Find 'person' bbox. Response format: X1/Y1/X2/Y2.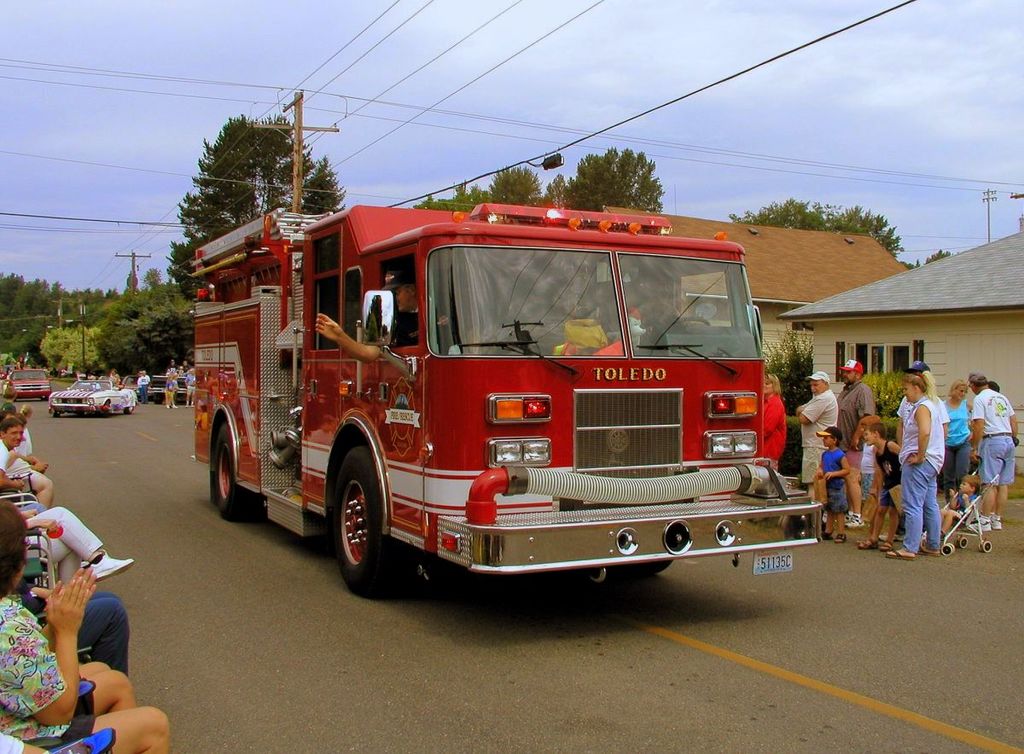
969/371/1021/535.
